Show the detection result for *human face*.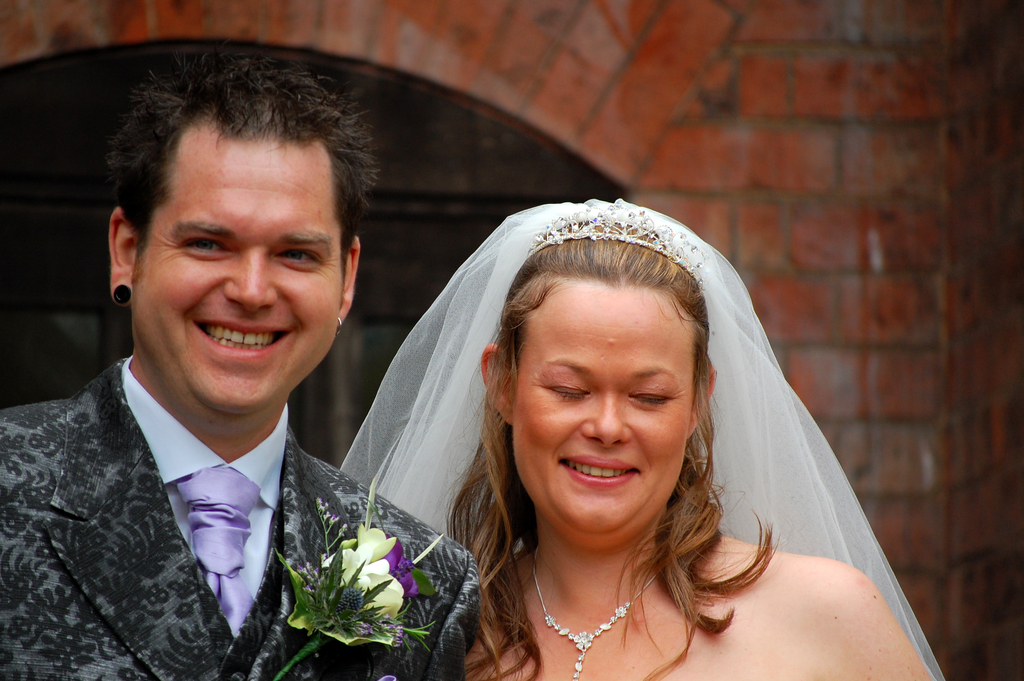
{"left": 126, "top": 121, "right": 339, "bottom": 407}.
